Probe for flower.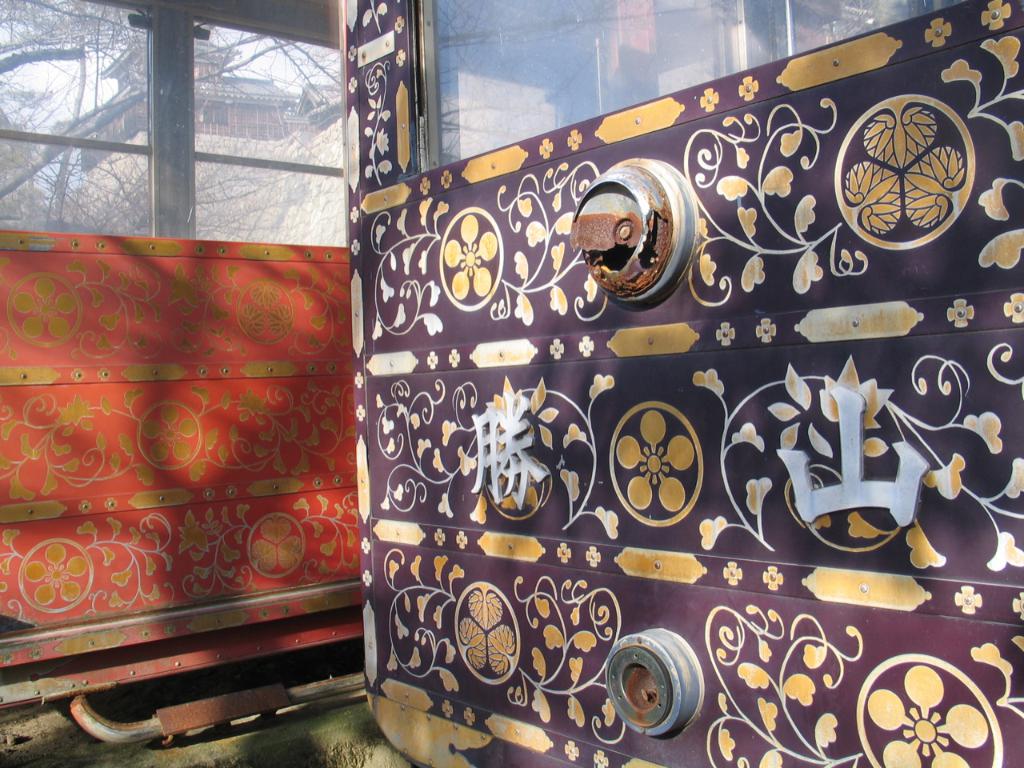
Probe result: x1=356 y1=404 x2=366 y2=422.
